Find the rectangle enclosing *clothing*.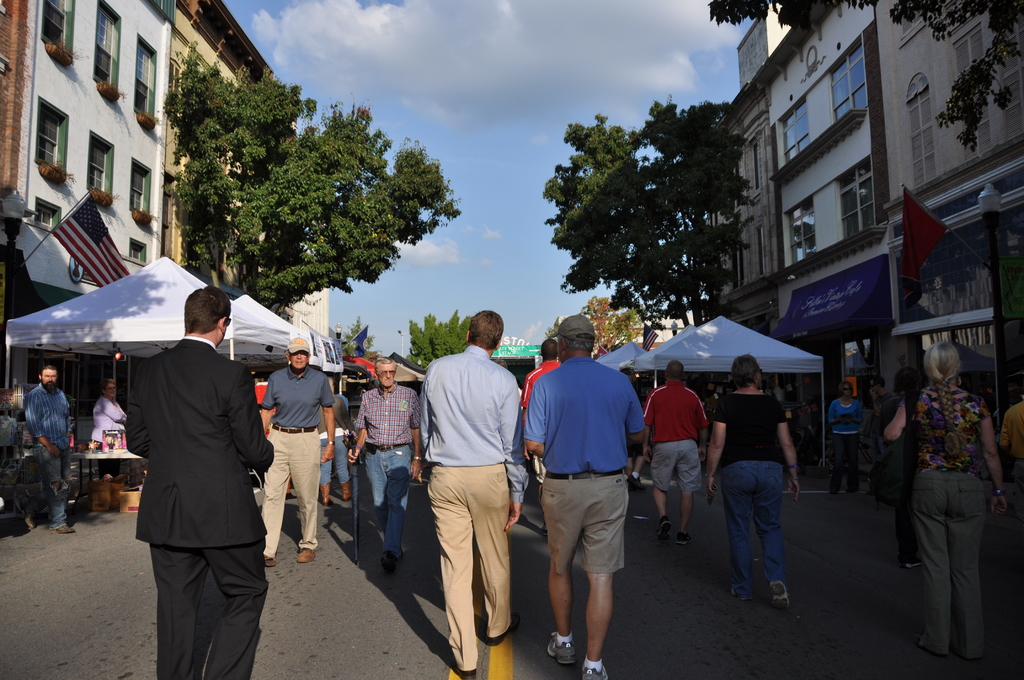
{"left": 527, "top": 330, "right": 647, "bottom": 636}.
